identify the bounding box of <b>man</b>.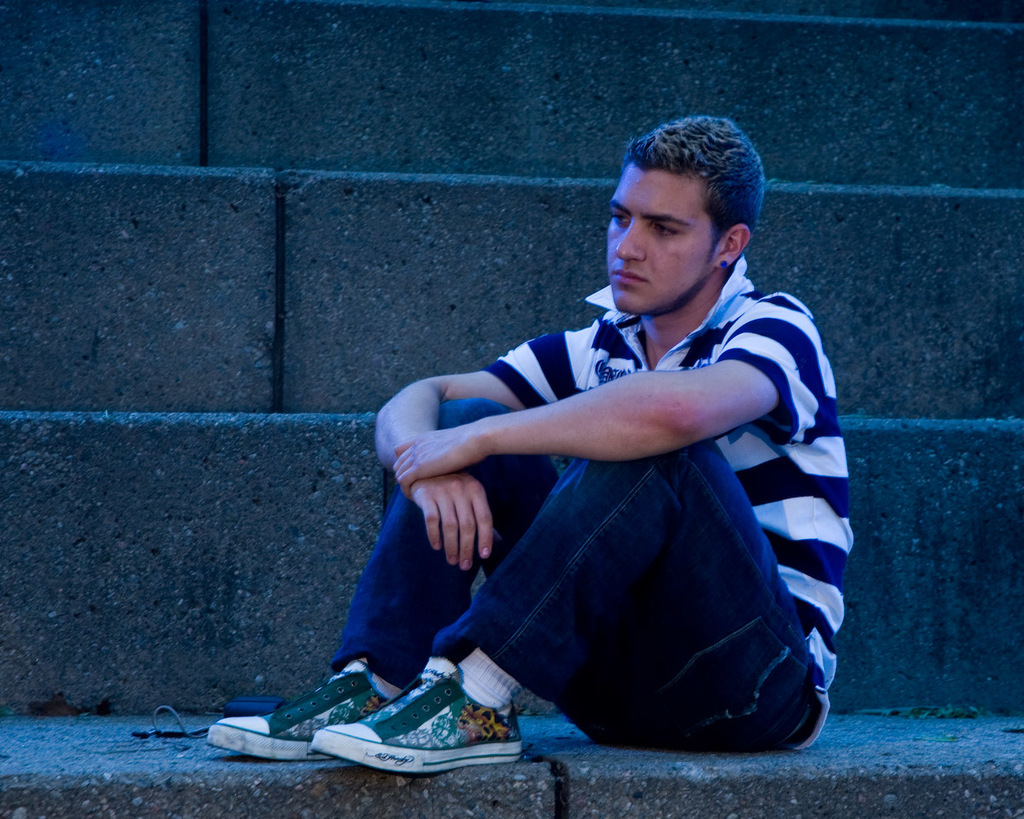
crop(308, 132, 862, 794).
